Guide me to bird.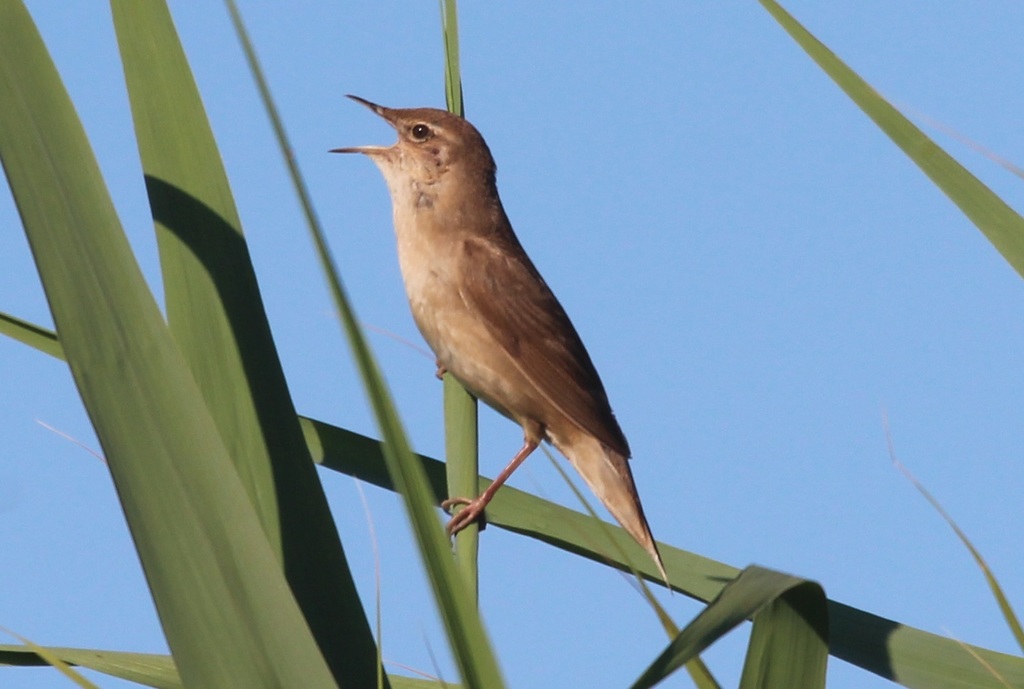
Guidance: (315, 118, 663, 578).
